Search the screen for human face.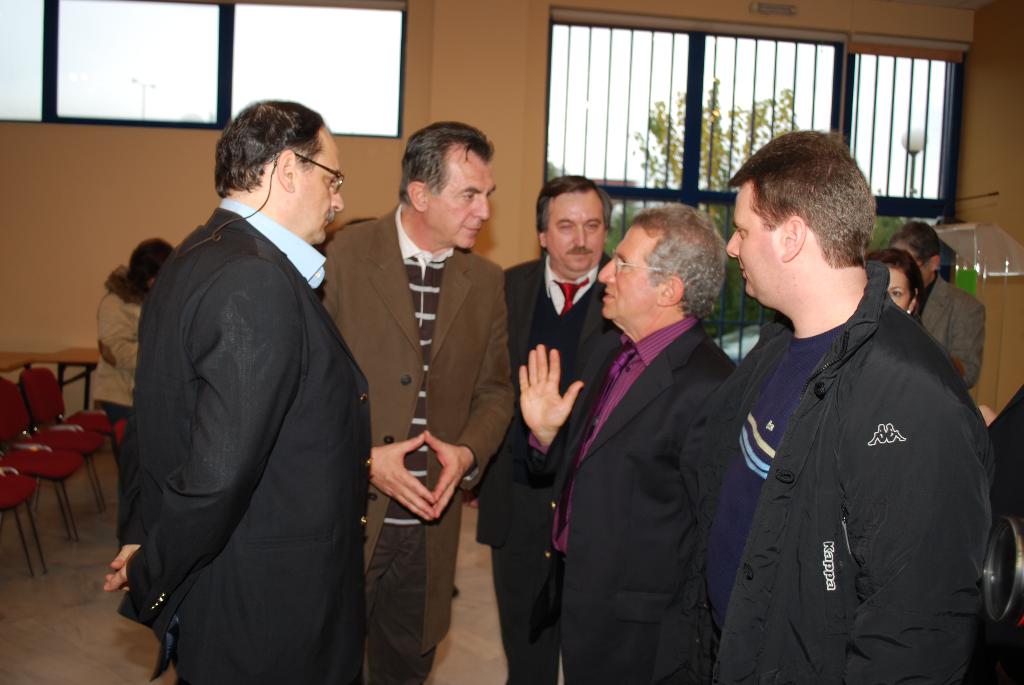
Found at locate(883, 269, 908, 312).
